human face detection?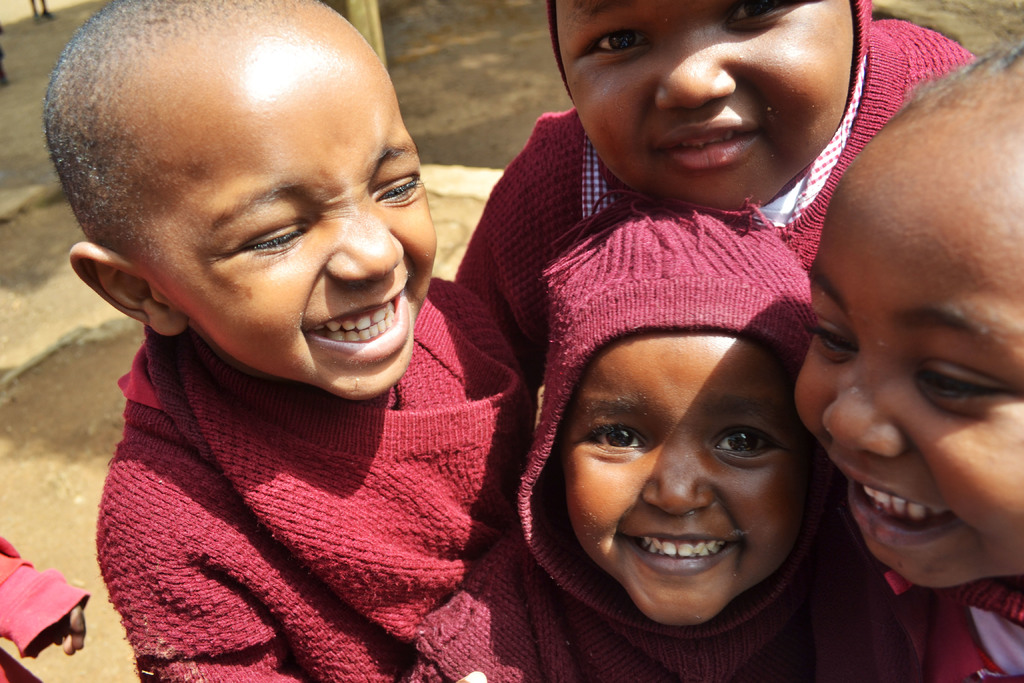
556 0 855 206
